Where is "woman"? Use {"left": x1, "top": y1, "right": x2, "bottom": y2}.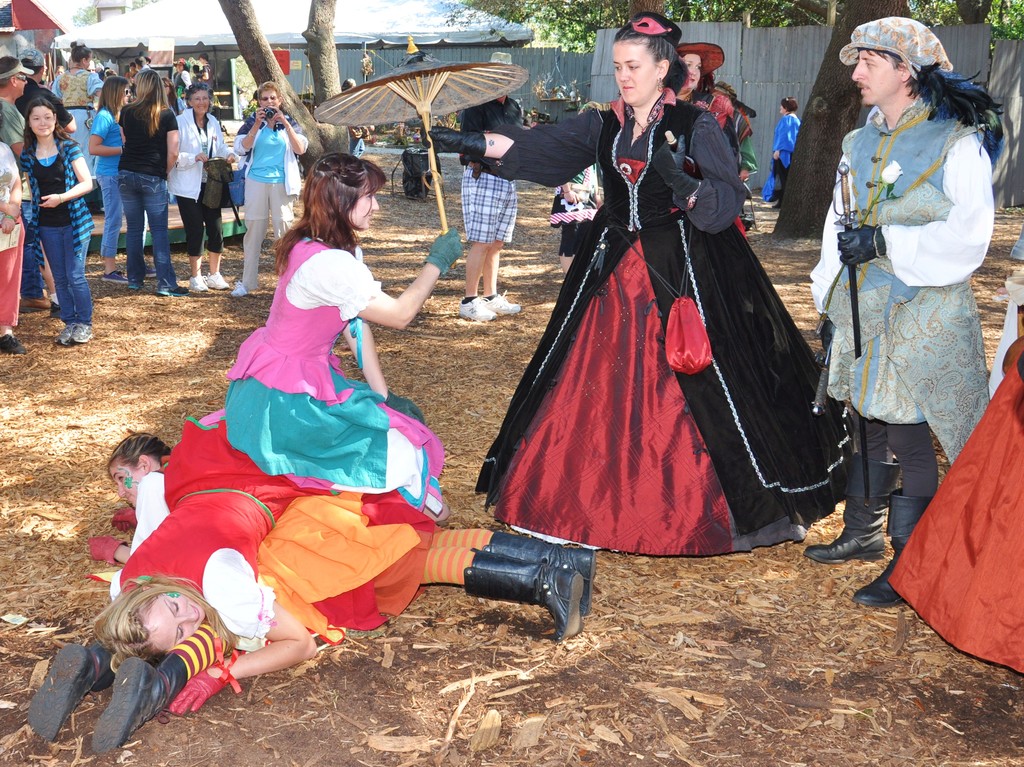
{"left": 16, "top": 97, "right": 95, "bottom": 351}.
